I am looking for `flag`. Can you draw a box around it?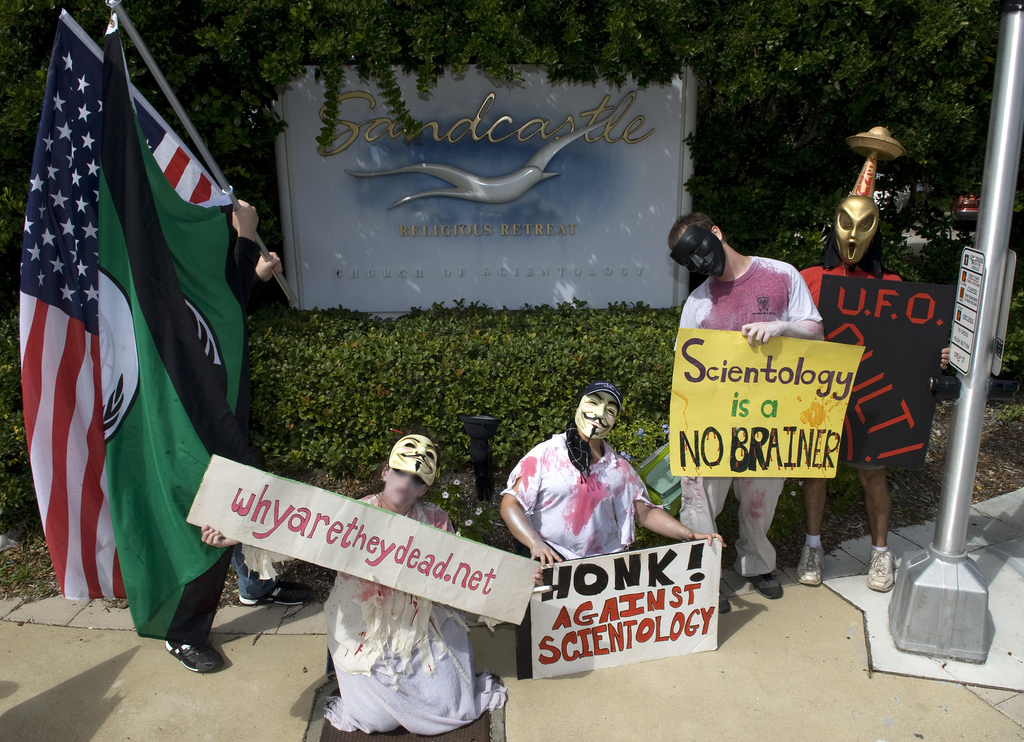
Sure, the bounding box is (x1=26, y1=0, x2=266, y2=650).
